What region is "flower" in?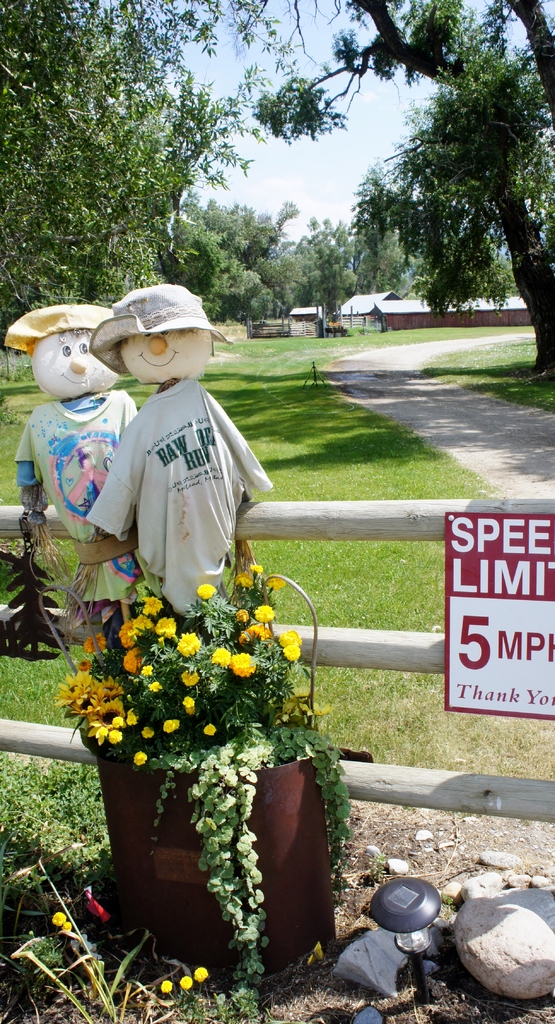
(183,671,199,685).
